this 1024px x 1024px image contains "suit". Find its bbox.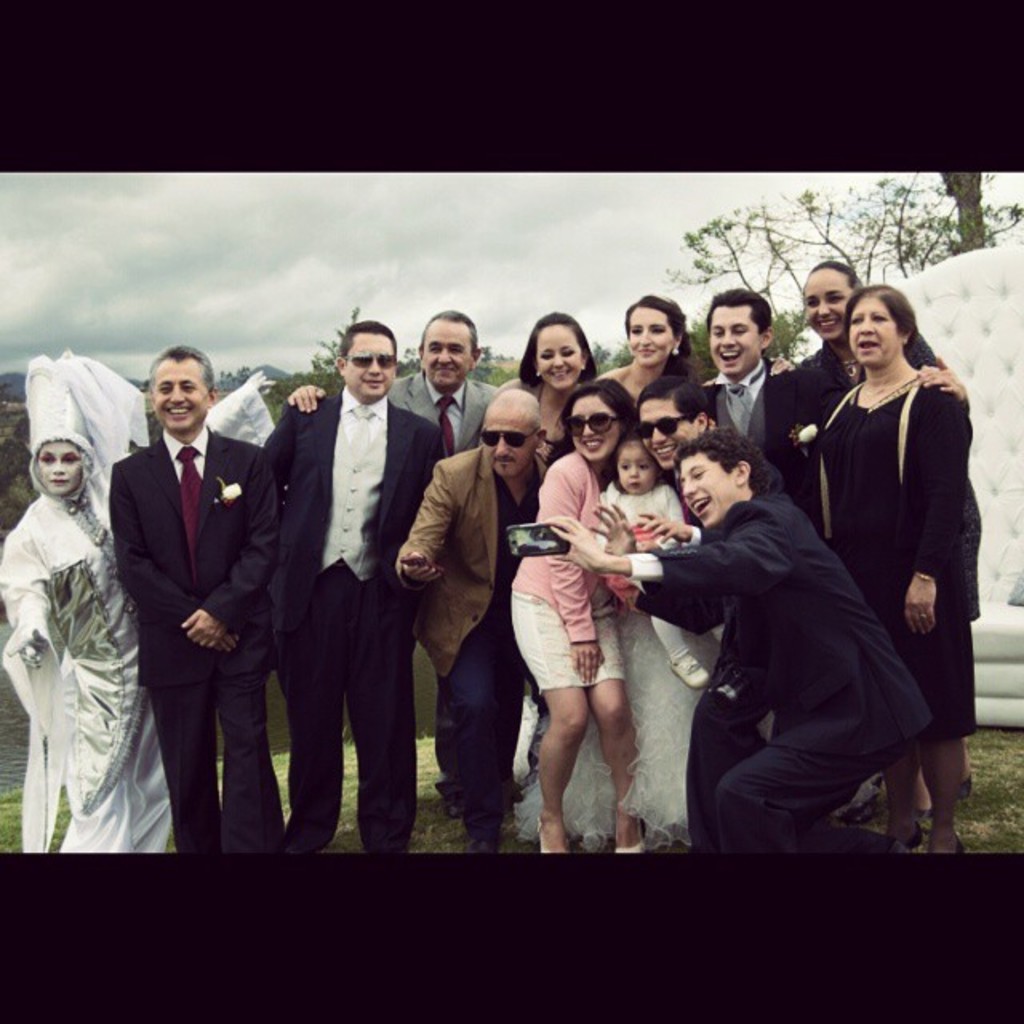
crop(269, 334, 424, 843).
